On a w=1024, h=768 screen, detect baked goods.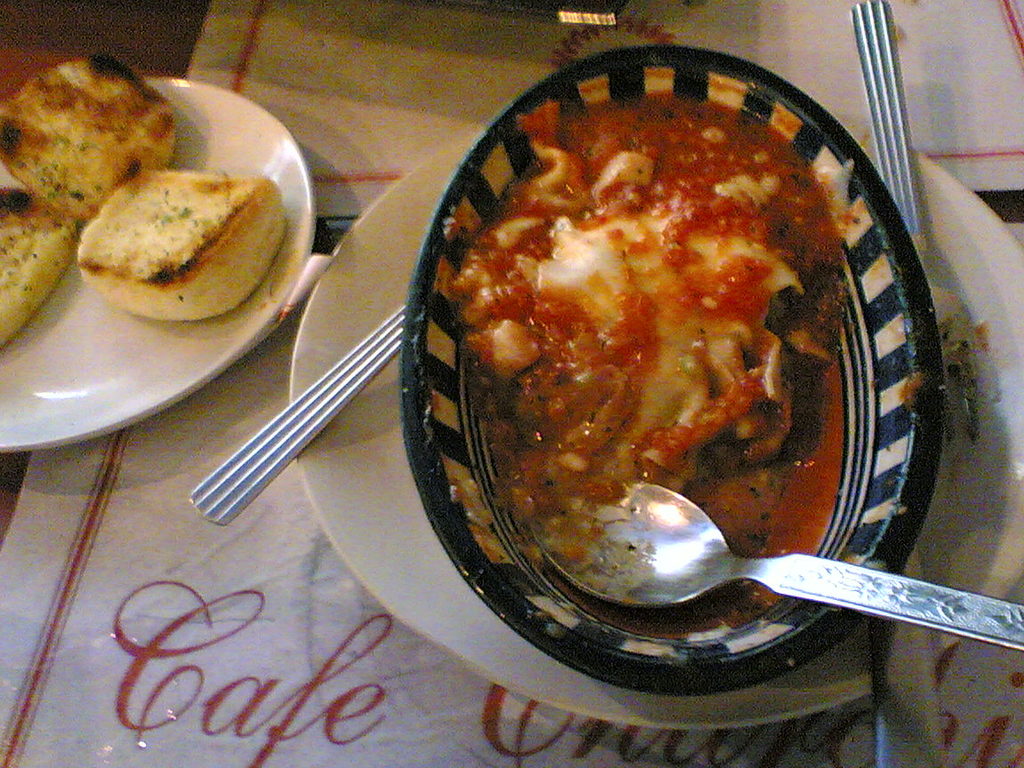
{"x1": 0, "y1": 185, "x2": 74, "y2": 350}.
